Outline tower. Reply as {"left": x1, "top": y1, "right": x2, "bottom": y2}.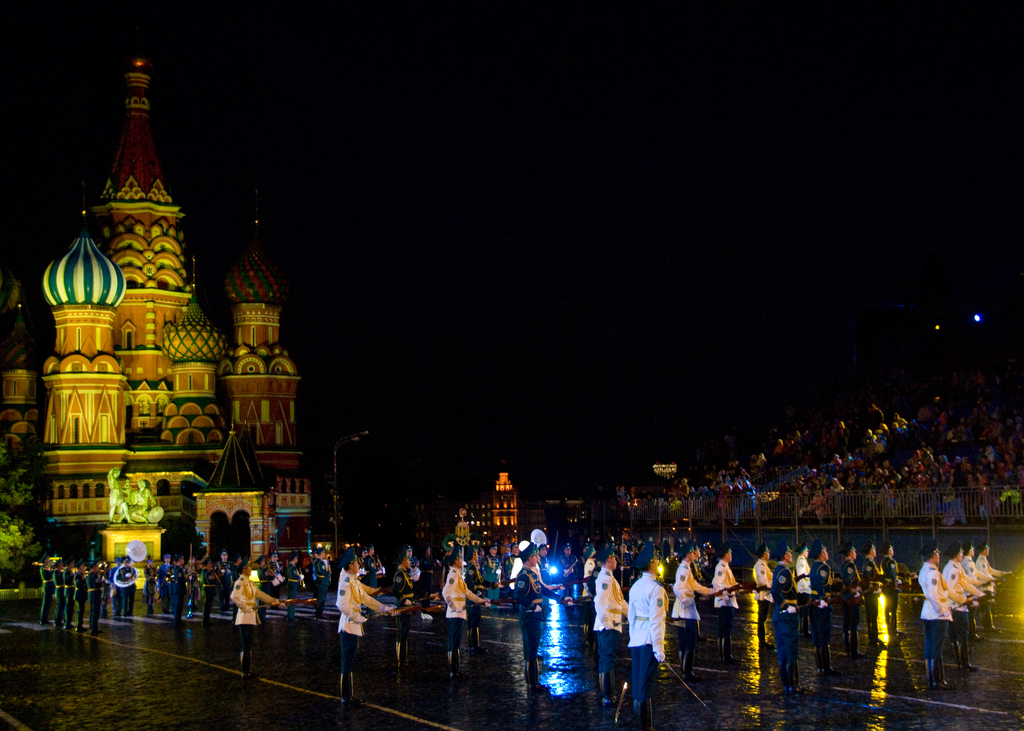
{"left": 25, "top": 44, "right": 287, "bottom": 589}.
